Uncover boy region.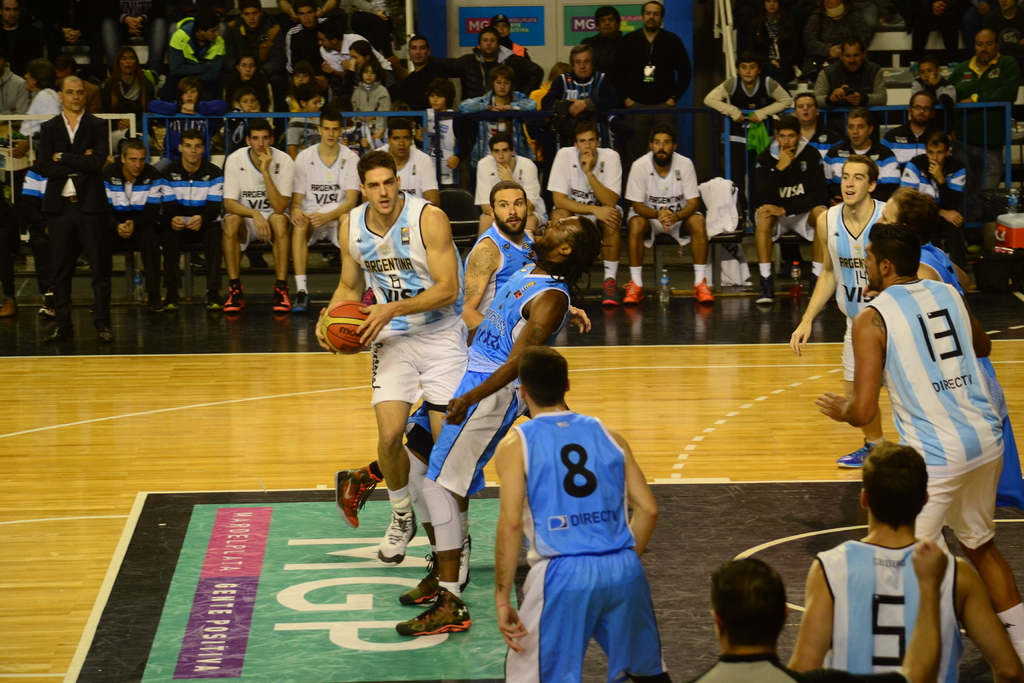
Uncovered: rect(145, 81, 228, 164).
